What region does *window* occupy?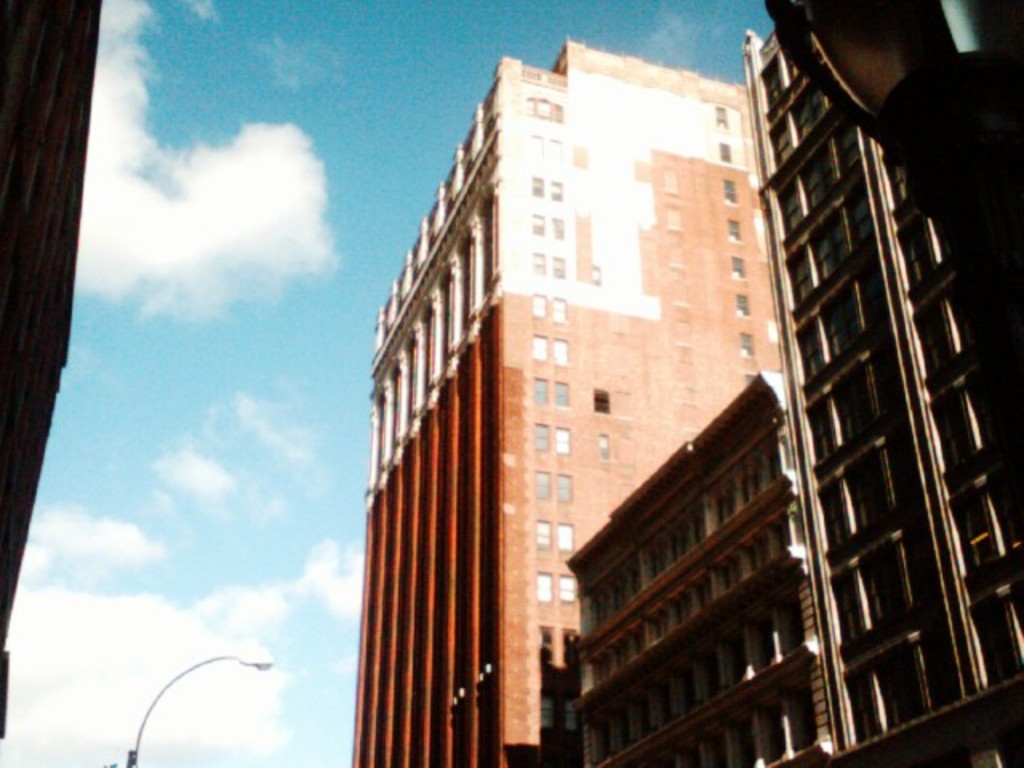
853:189:867:227.
